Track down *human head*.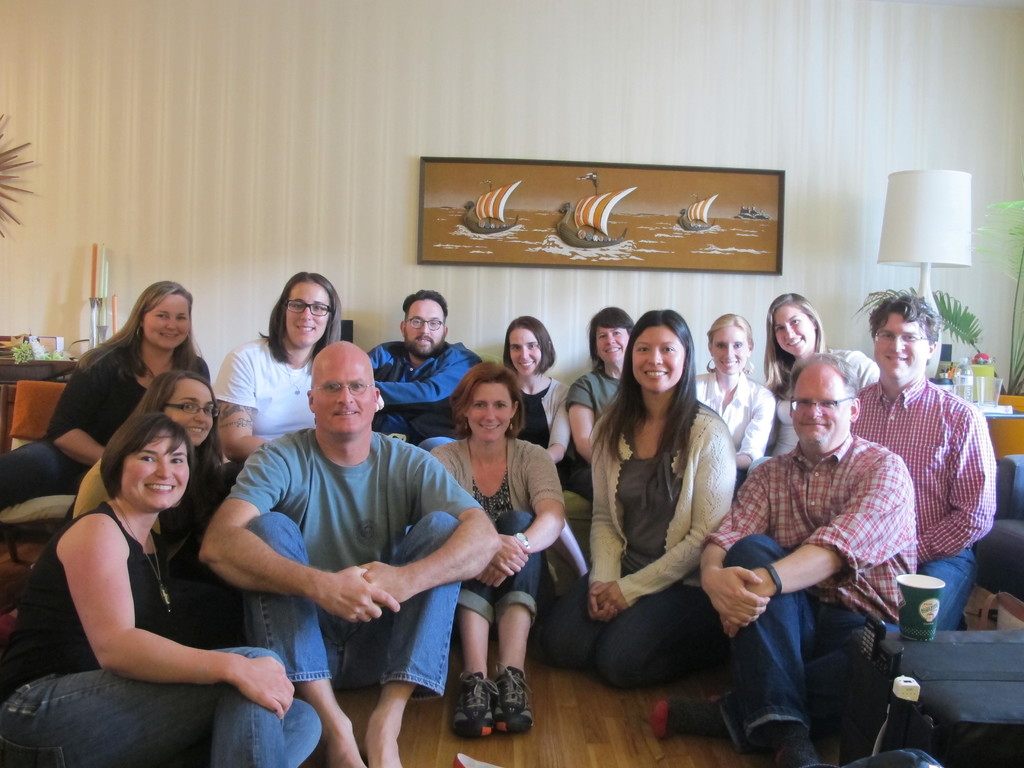
Tracked to pyautogui.locateOnScreen(277, 268, 340, 351).
